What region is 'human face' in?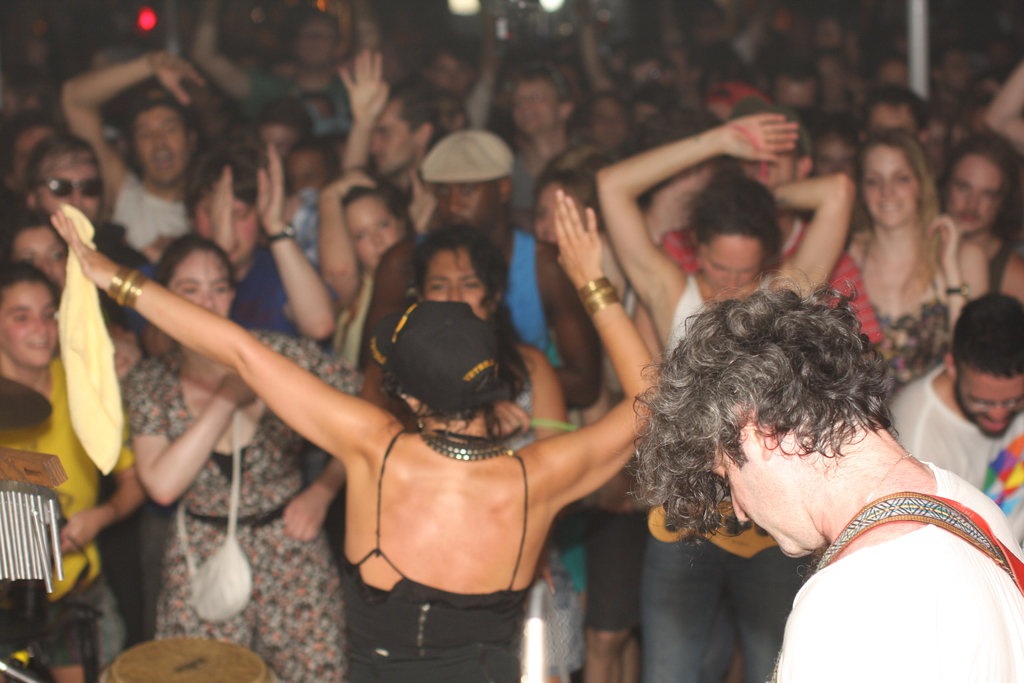
[426,251,491,320].
